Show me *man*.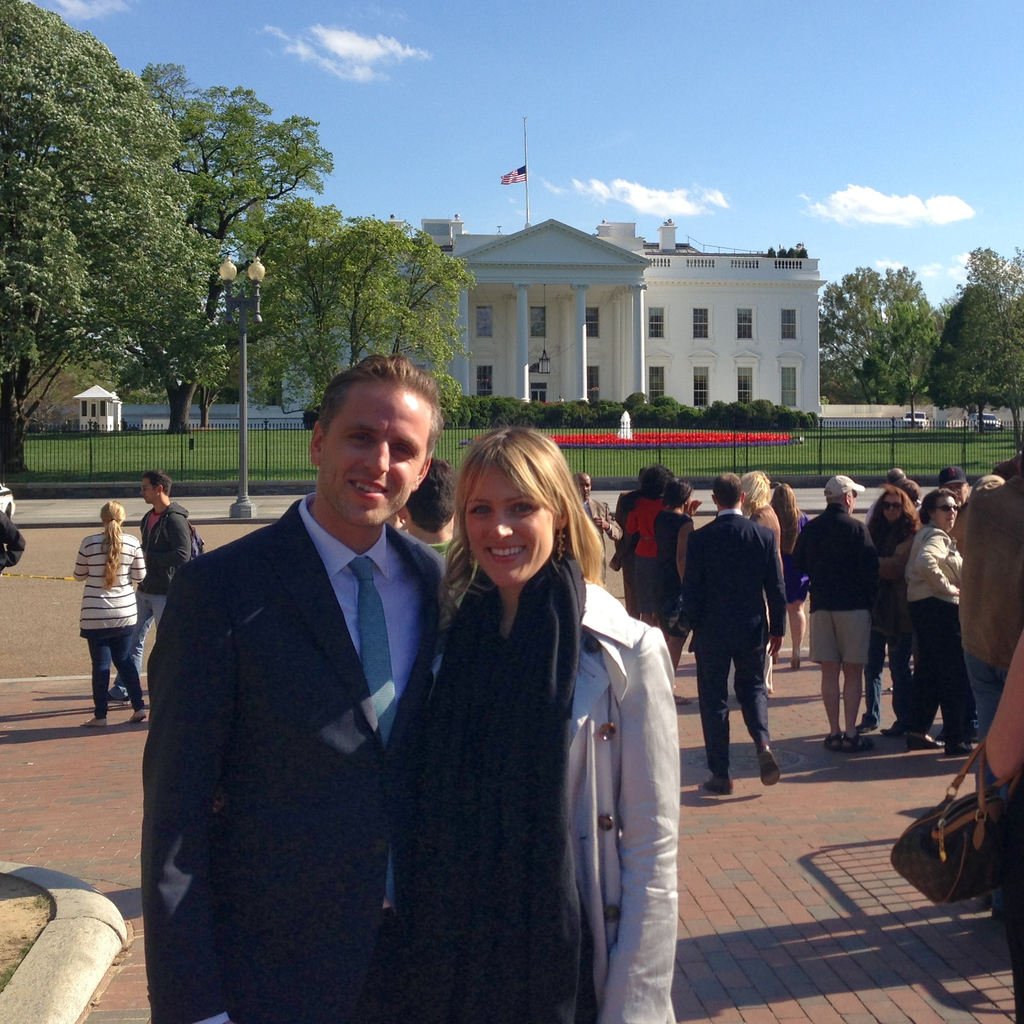
*man* is here: rect(382, 455, 468, 623).
